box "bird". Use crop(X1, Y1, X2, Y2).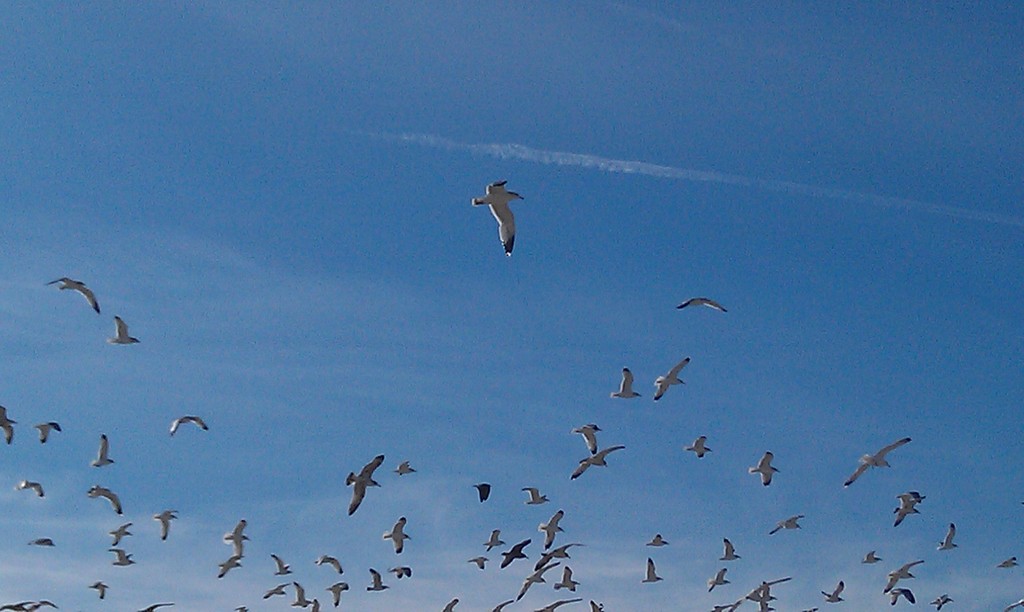
crop(346, 456, 384, 514).
